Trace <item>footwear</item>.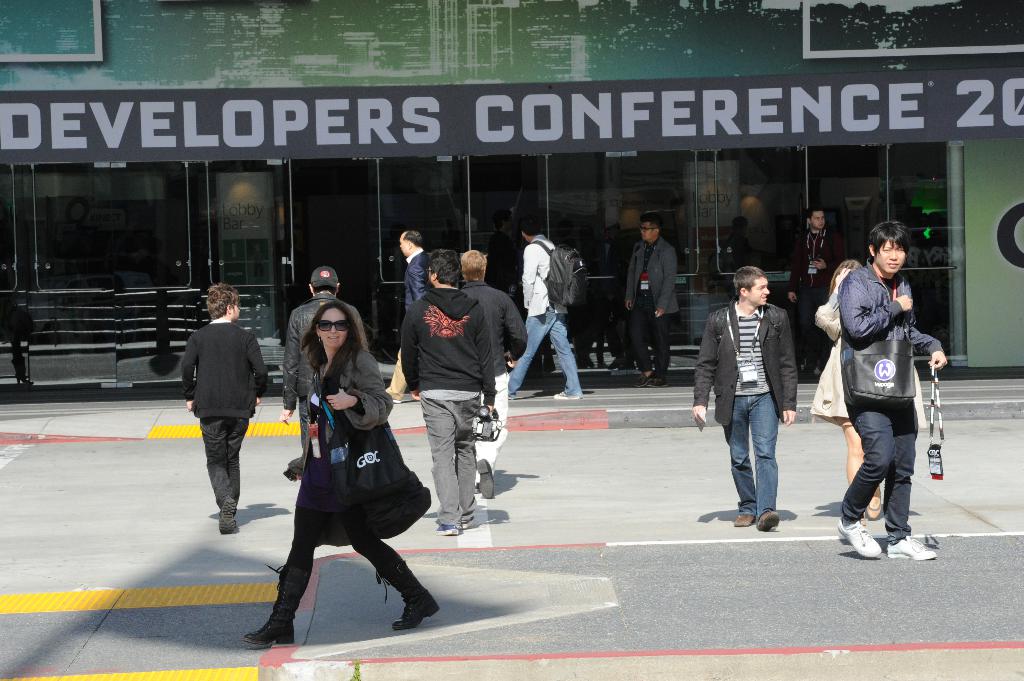
Traced to (left=219, top=497, right=233, bottom=537).
